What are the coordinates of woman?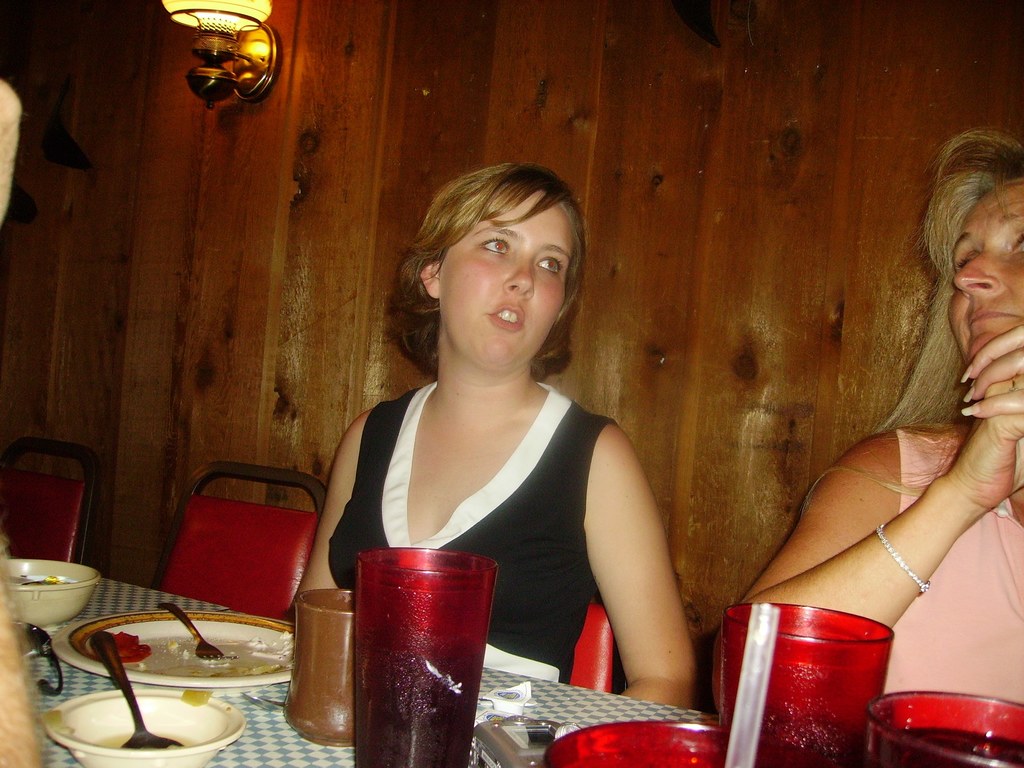
box(733, 129, 1023, 717).
